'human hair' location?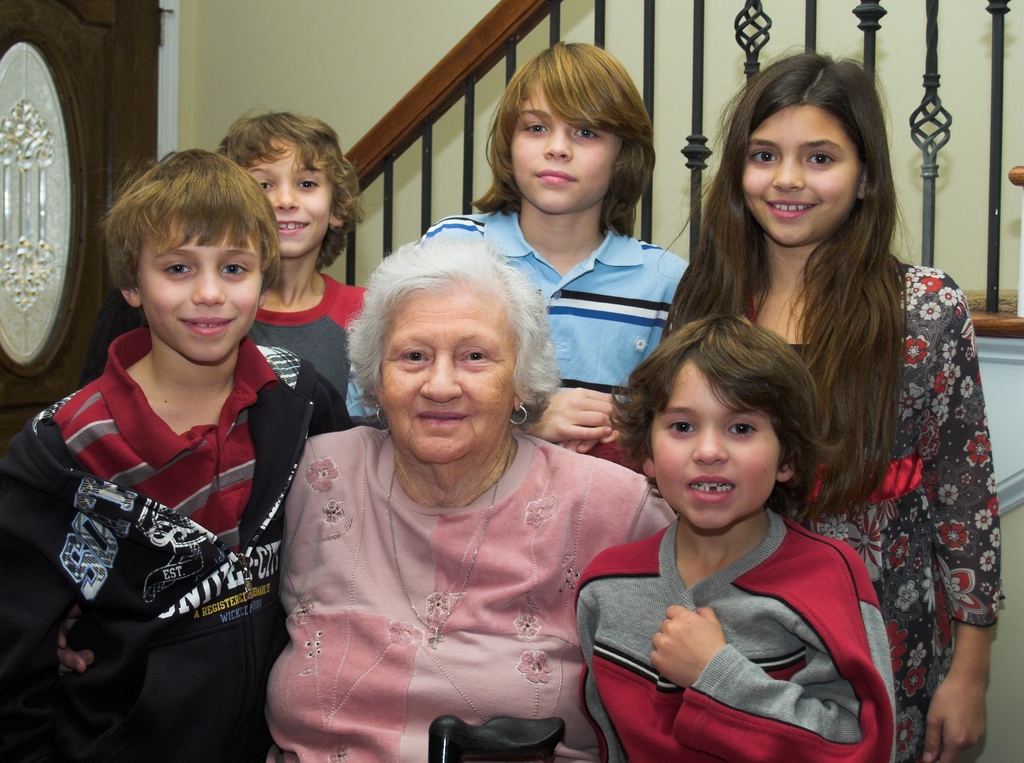
l=220, t=116, r=352, b=251
